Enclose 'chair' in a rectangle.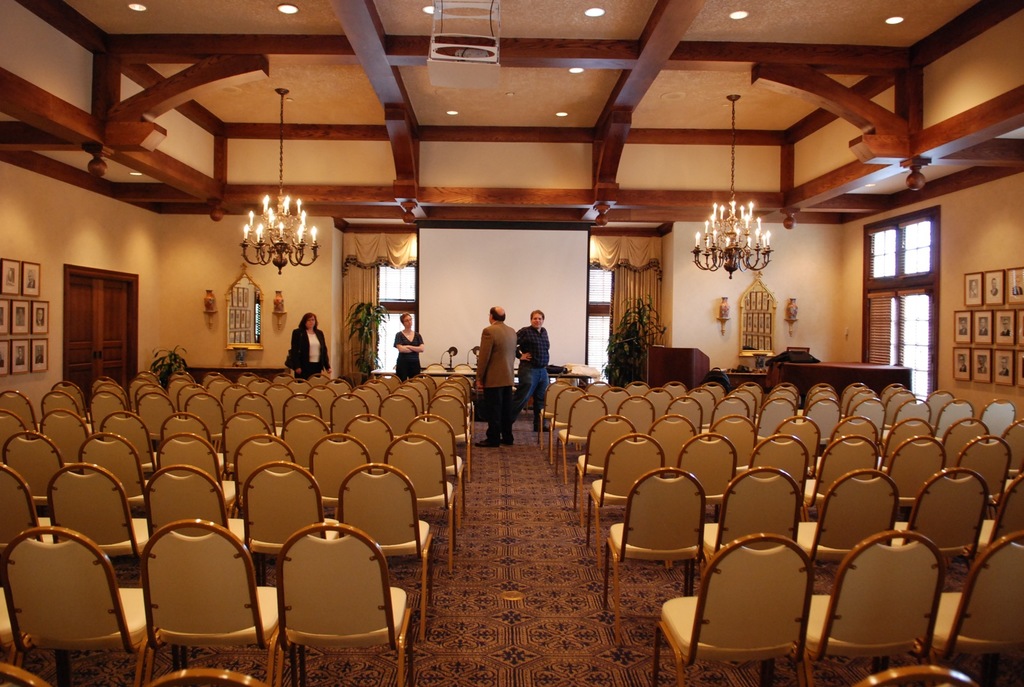
<box>226,409,271,446</box>.
